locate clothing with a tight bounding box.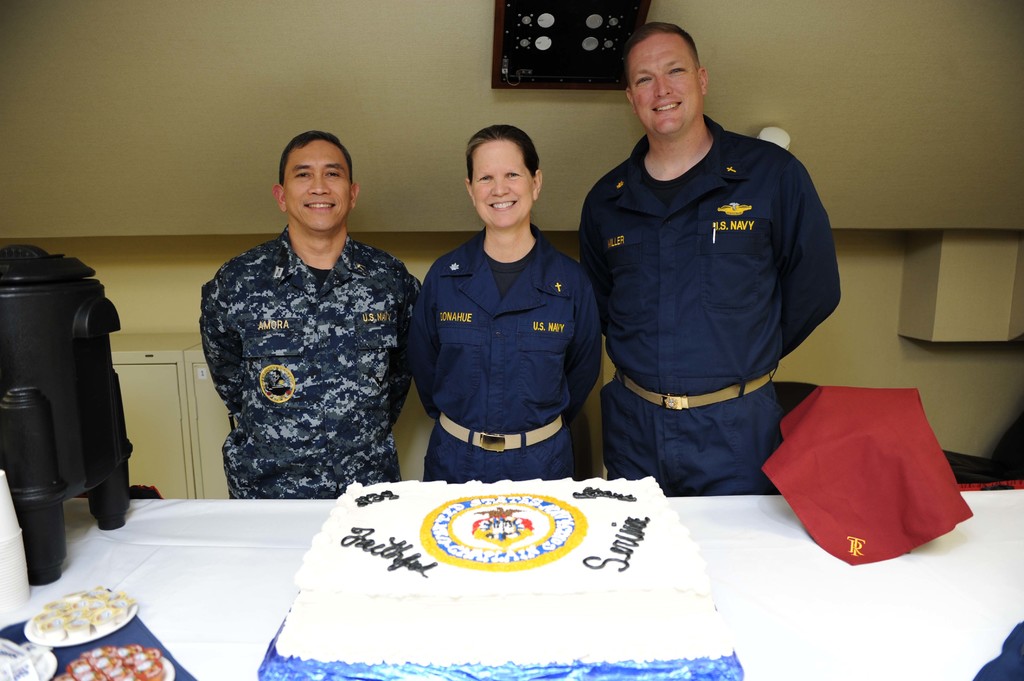
rect(566, 113, 842, 490).
